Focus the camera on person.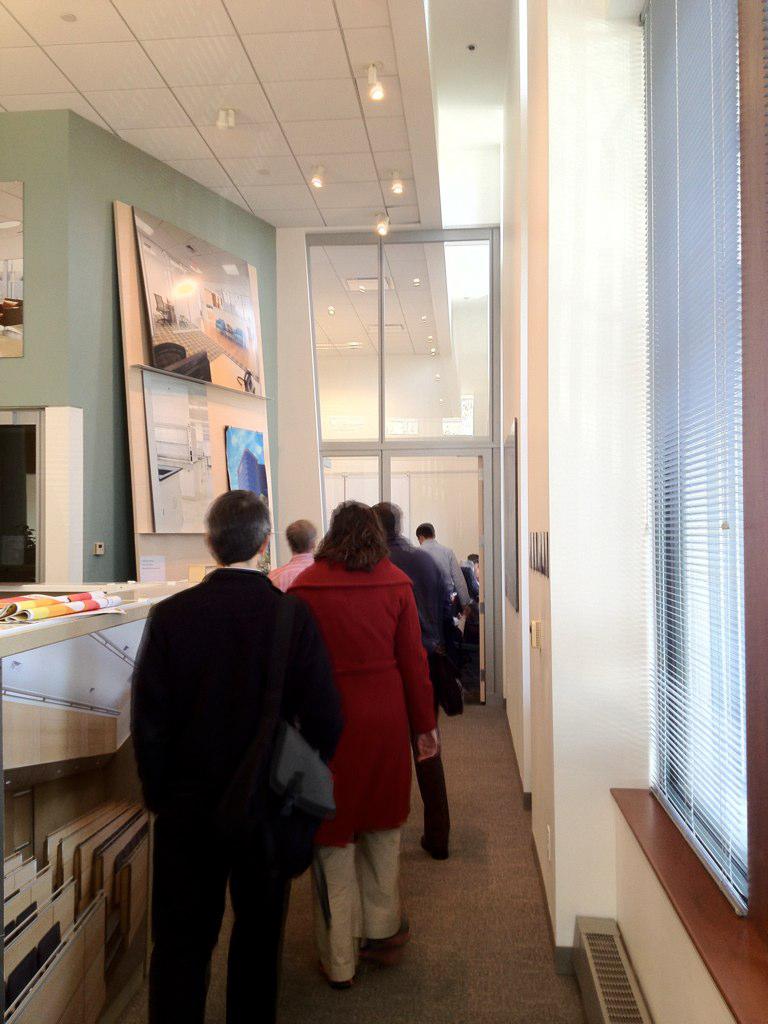
Focus region: {"x1": 137, "y1": 486, "x2": 357, "y2": 1023}.
